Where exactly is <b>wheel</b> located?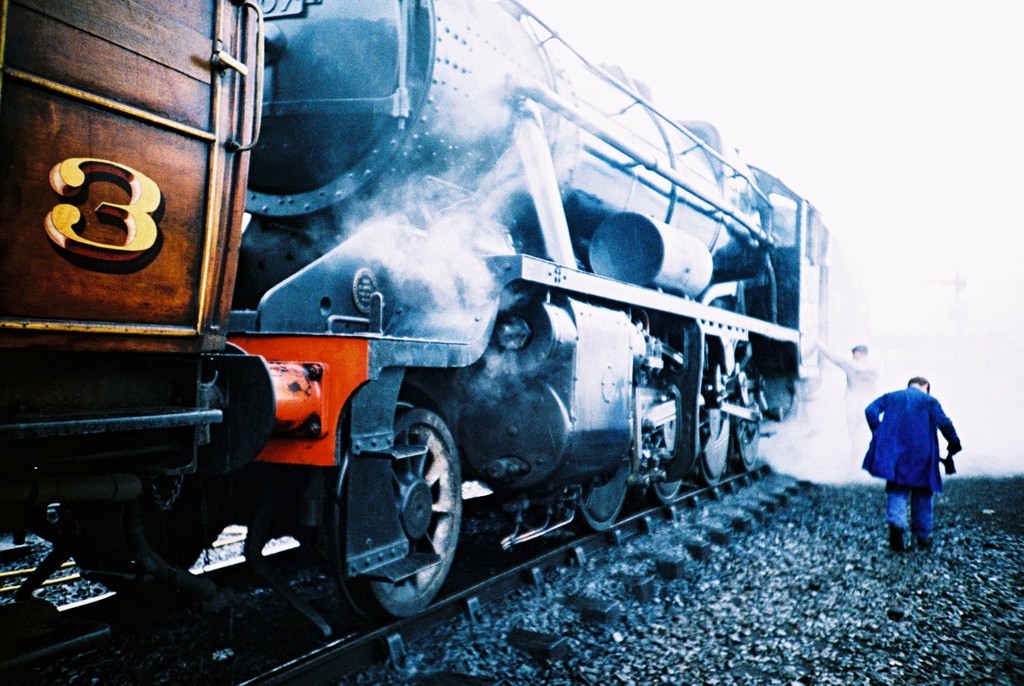
Its bounding box is (left=698, top=413, right=733, bottom=484).
